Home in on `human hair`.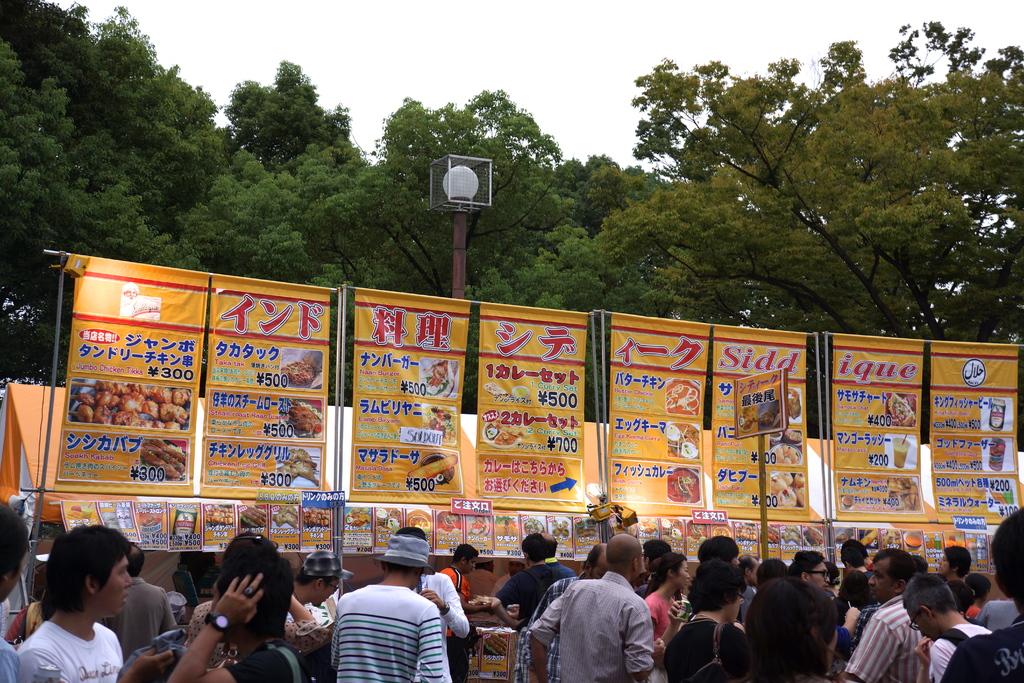
Homed in at rect(900, 573, 961, 613).
